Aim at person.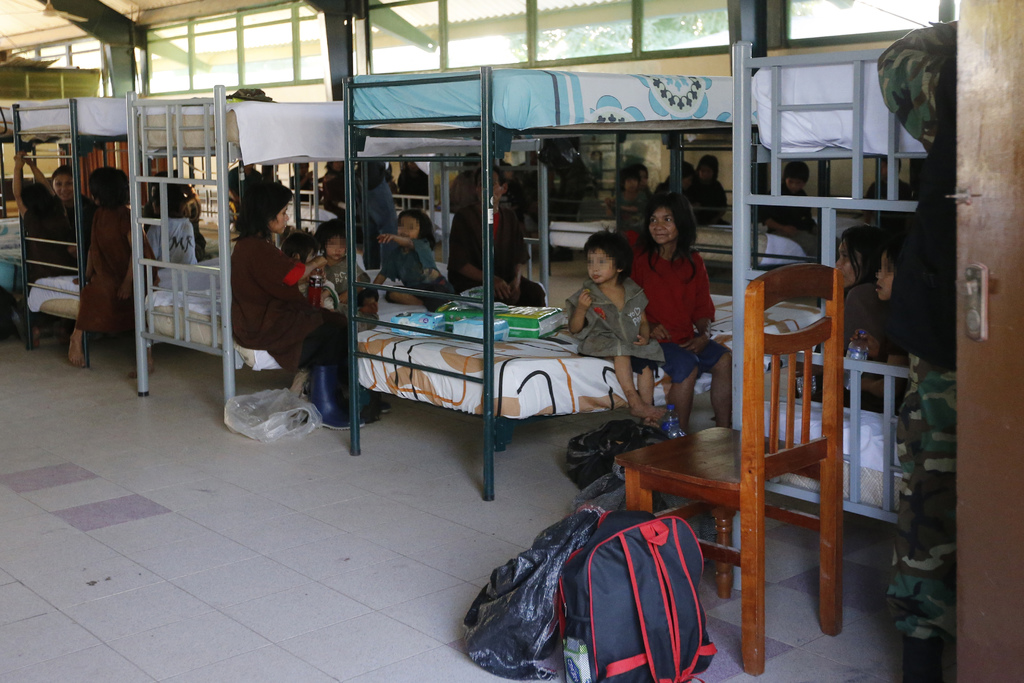
Aimed at box(758, 157, 827, 268).
